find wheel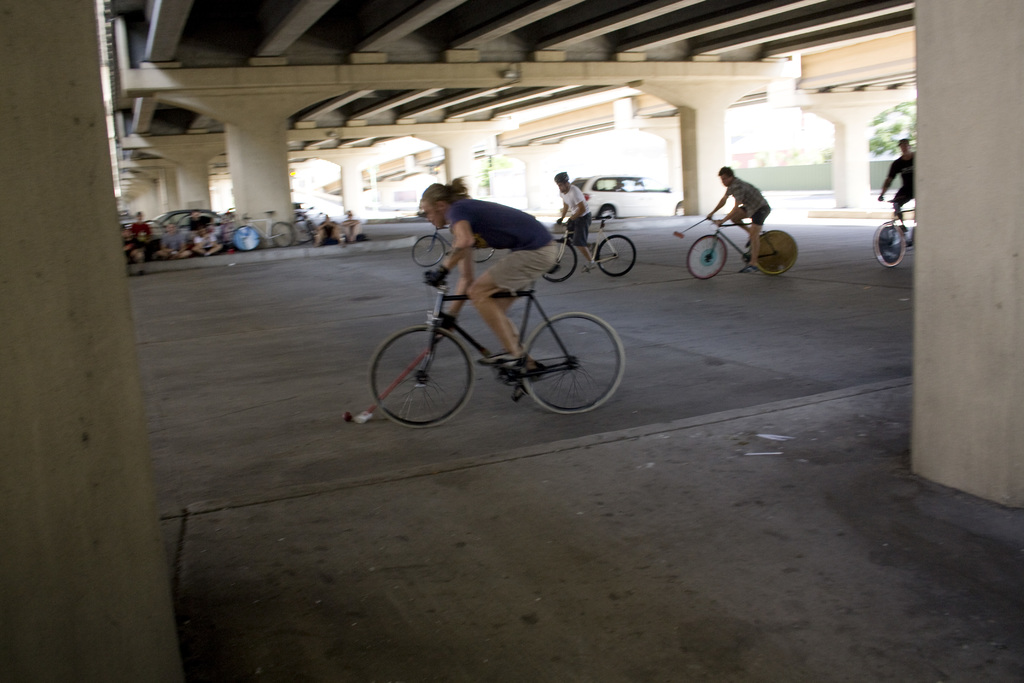
{"left": 379, "top": 322, "right": 465, "bottom": 424}
